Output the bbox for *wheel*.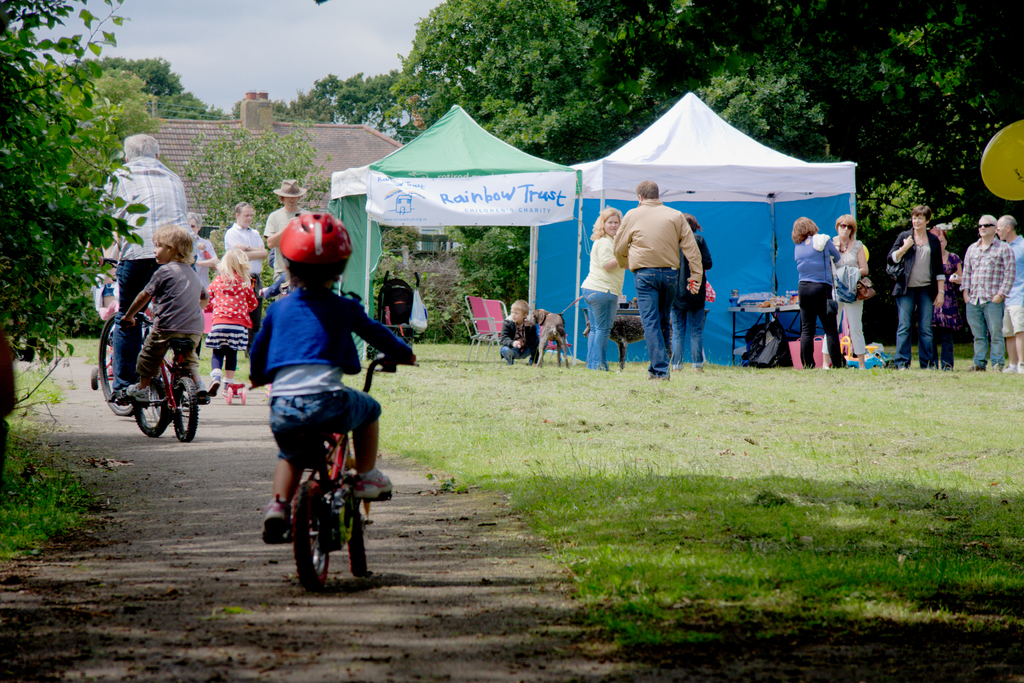
<box>169,372,199,447</box>.
